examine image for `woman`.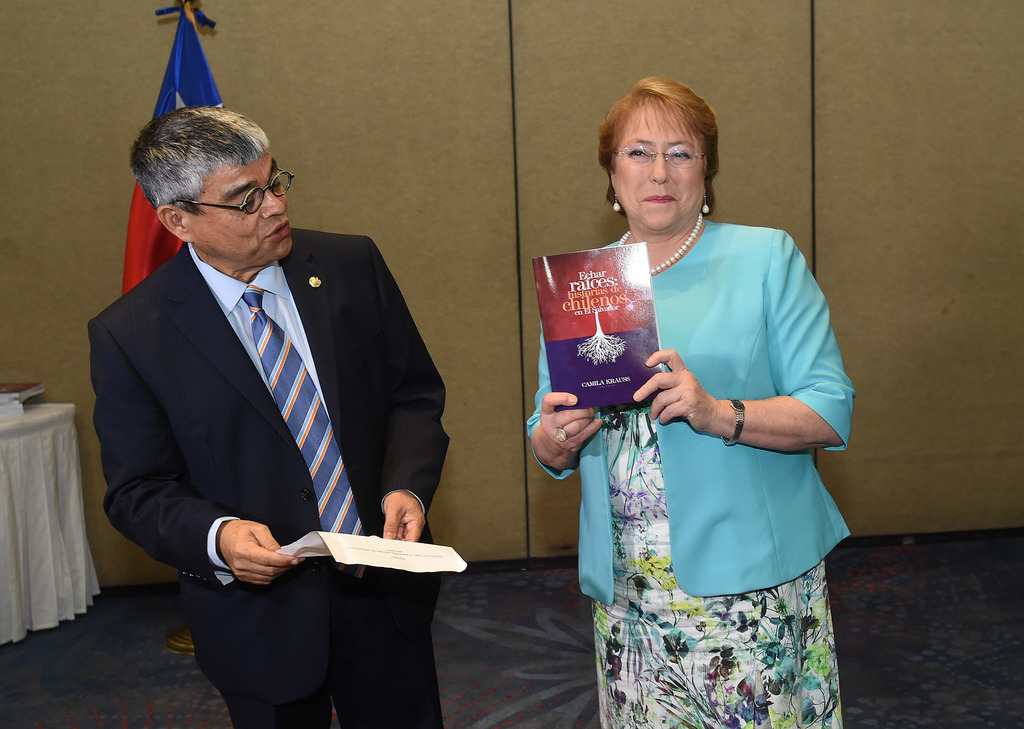
Examination result: (x1=540, y1=93, x2=849, y2=689).
